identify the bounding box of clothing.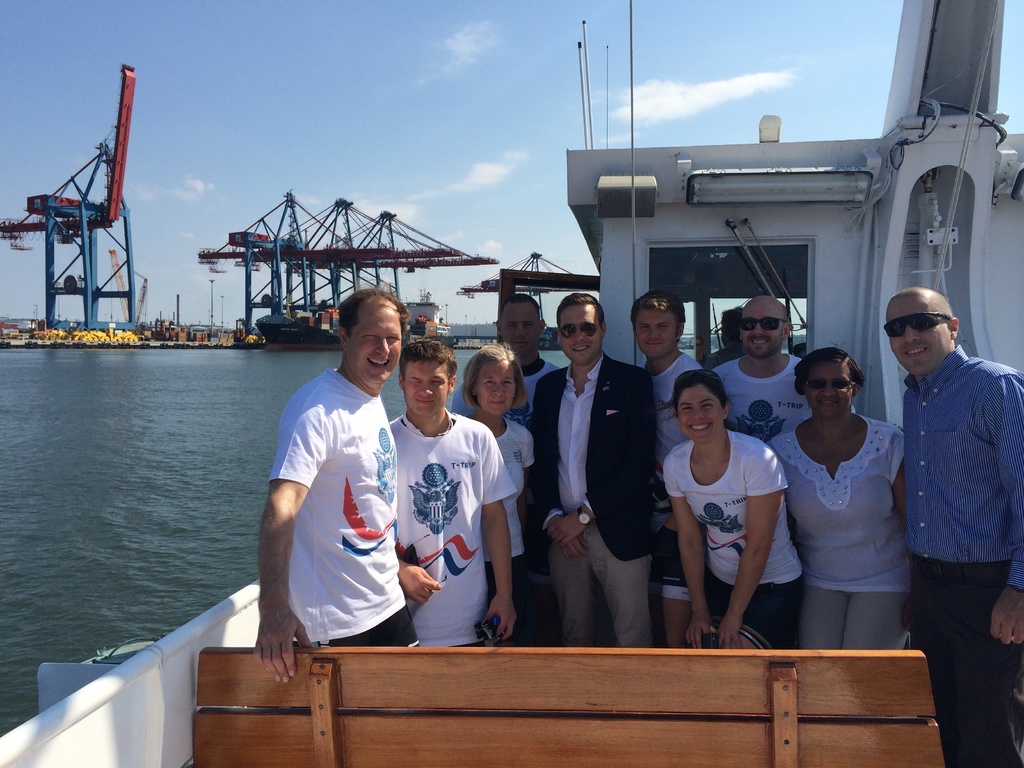
[x1=664, y1=428, x2=804, y2=650].
